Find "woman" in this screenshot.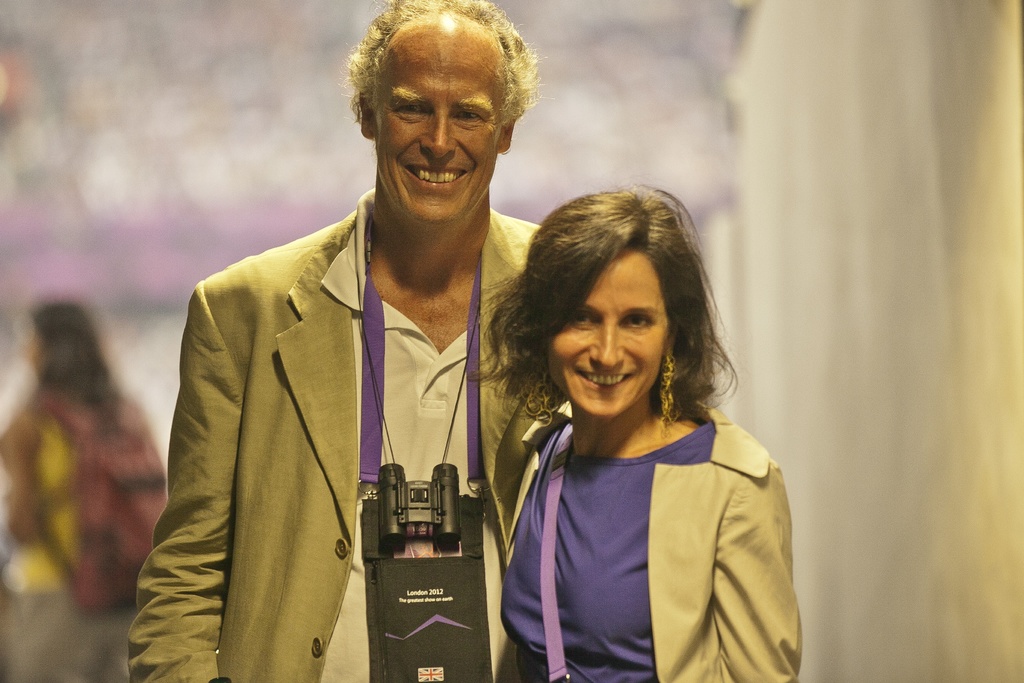
The bounding box for "woman" is <bbox>463, 182, 805, 682</bbox>.
